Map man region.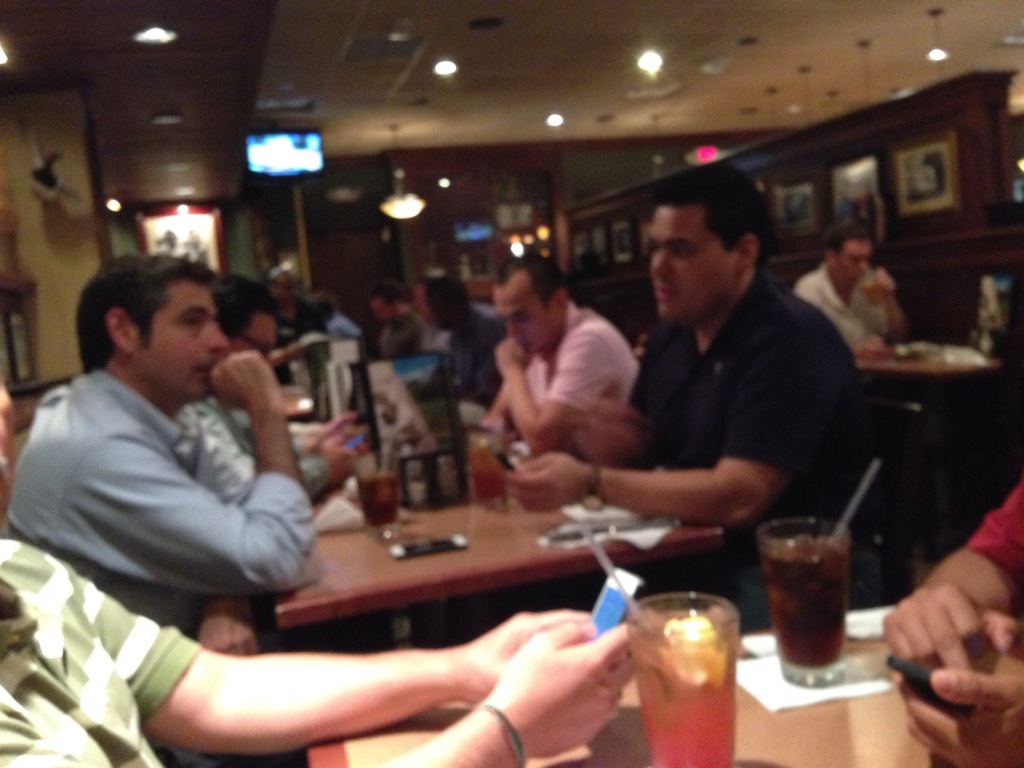
Mapped to pyautogui.locateOnScreen(369, 279, 433, 360).
